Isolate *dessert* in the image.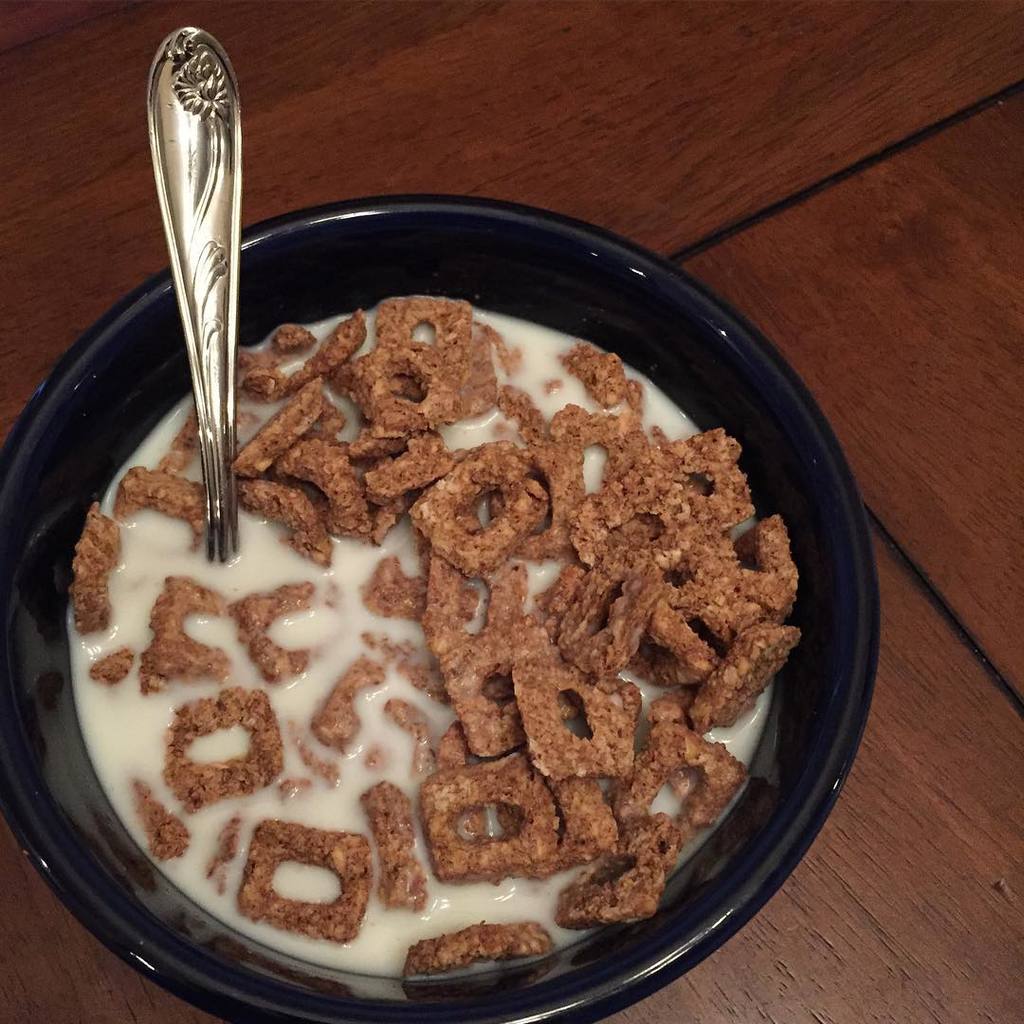
Isolated region: Rect(644, 594, 717, 688).
